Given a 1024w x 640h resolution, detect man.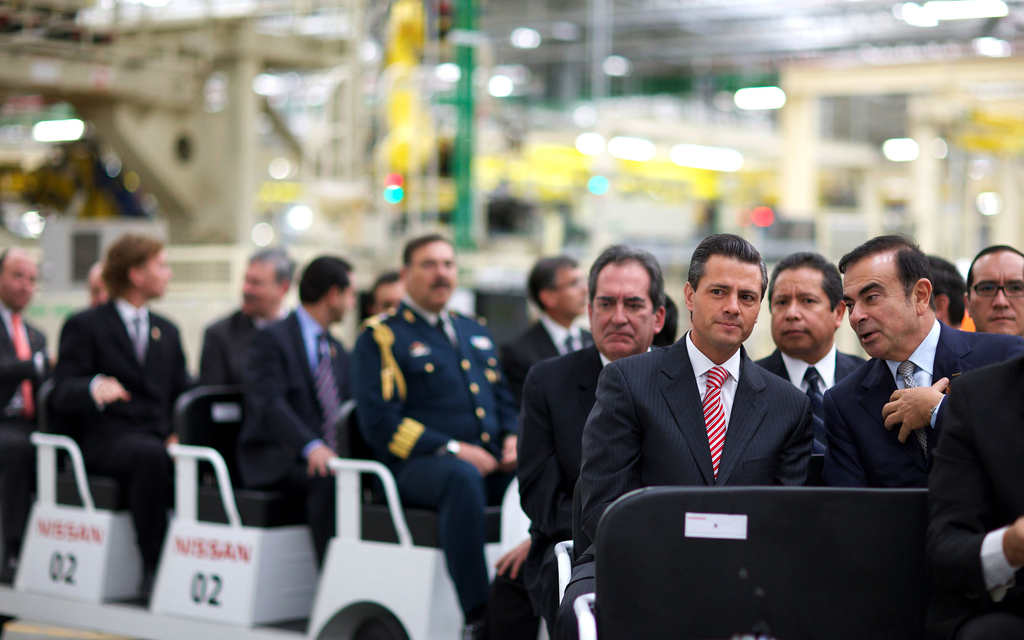
(508, 227, 662, 639).
